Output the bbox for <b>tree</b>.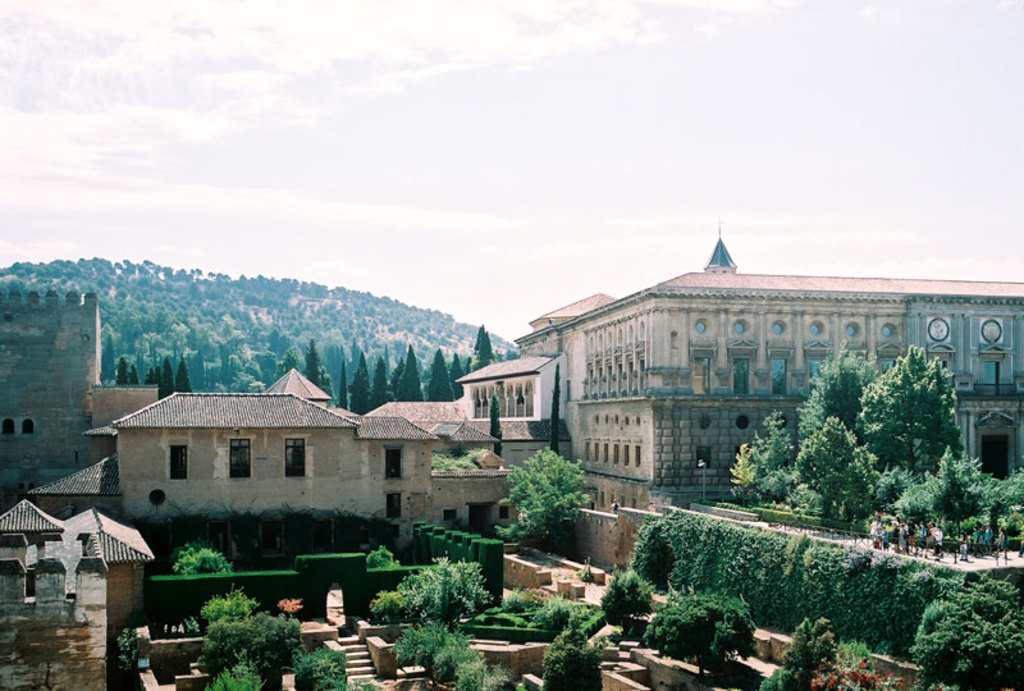
detection(429, 624, 522, 690).
